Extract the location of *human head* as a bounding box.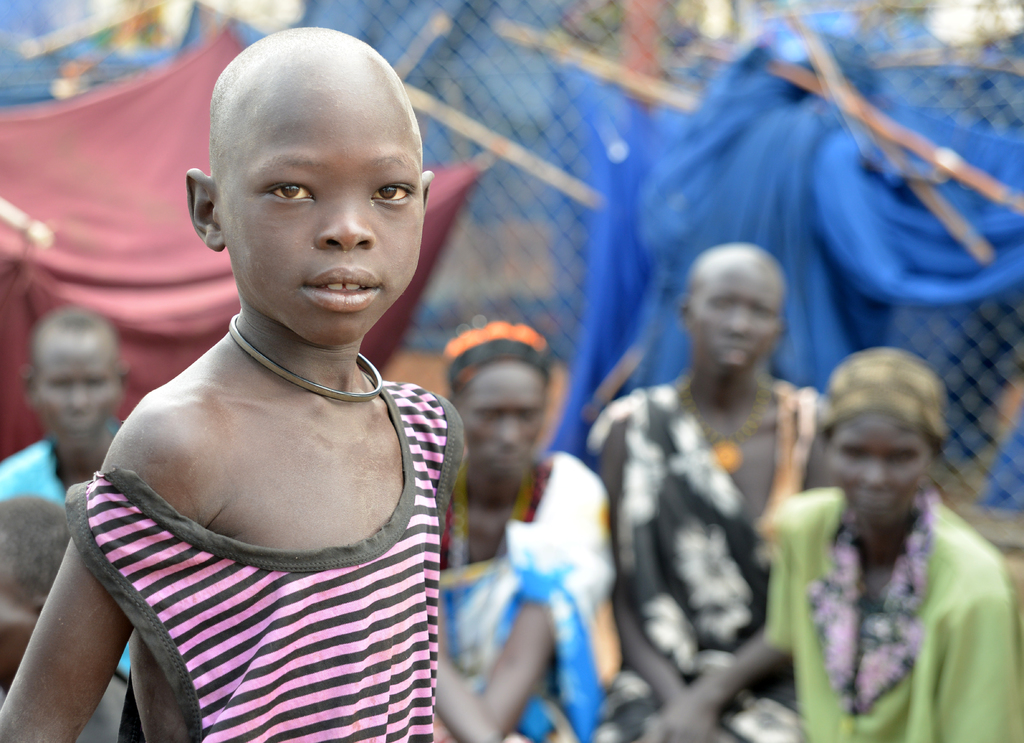
BBox(822, 350, 951, 534).
